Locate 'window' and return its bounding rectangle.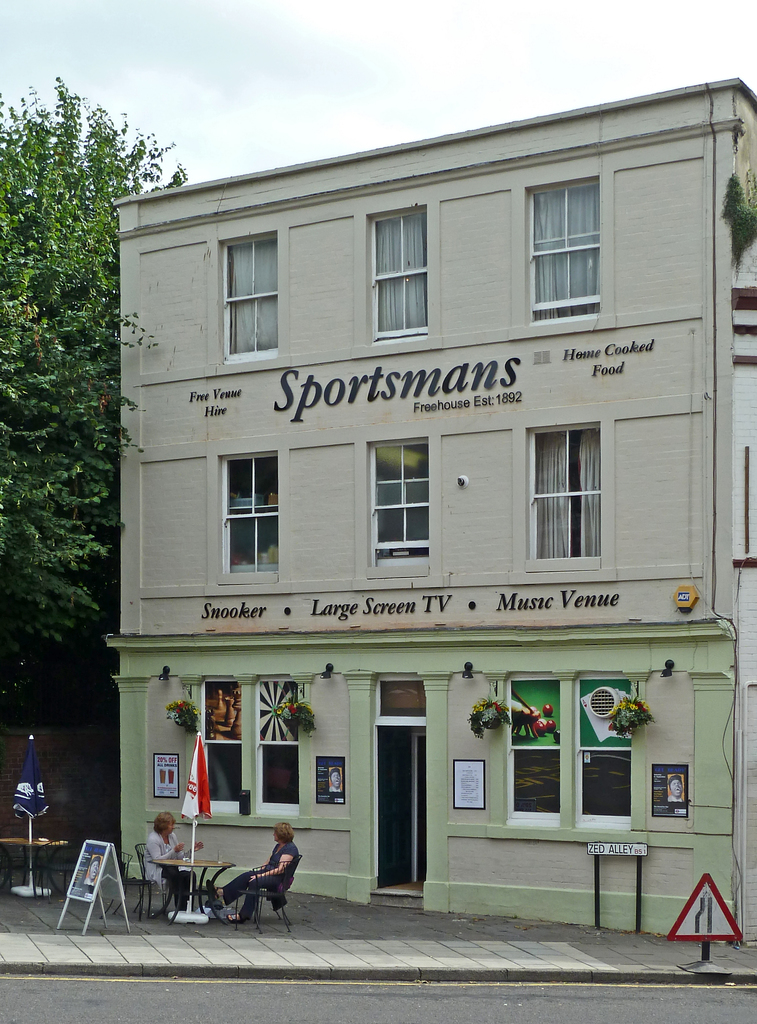
x1=376 y1=433 x2=435 y2=572.
